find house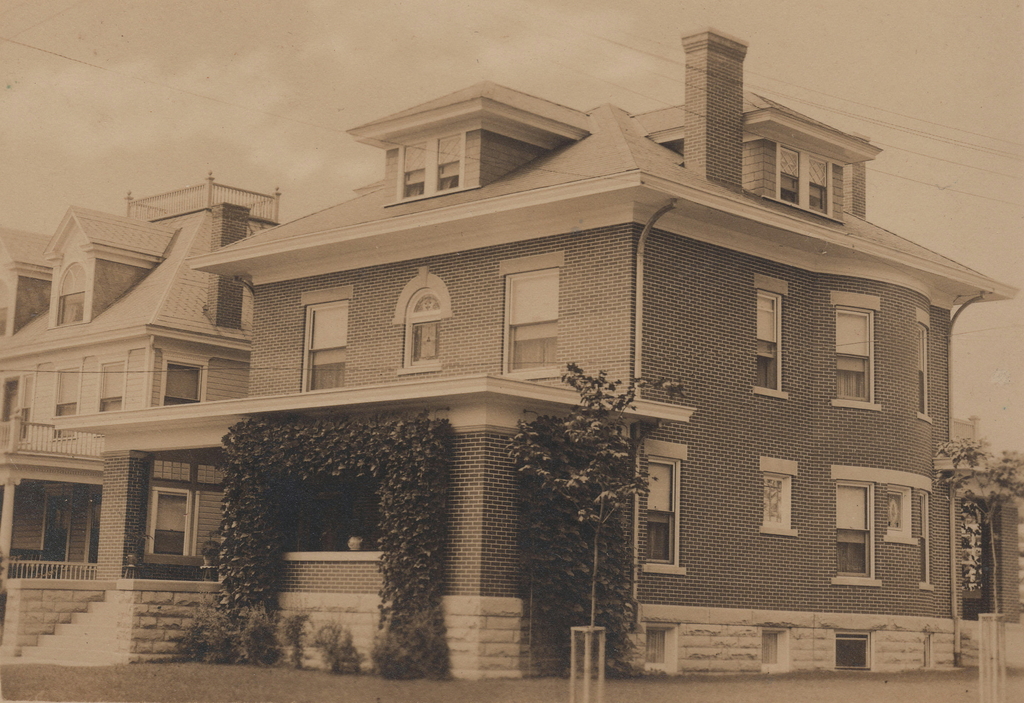
box=[0, 27, 1023, 681]
